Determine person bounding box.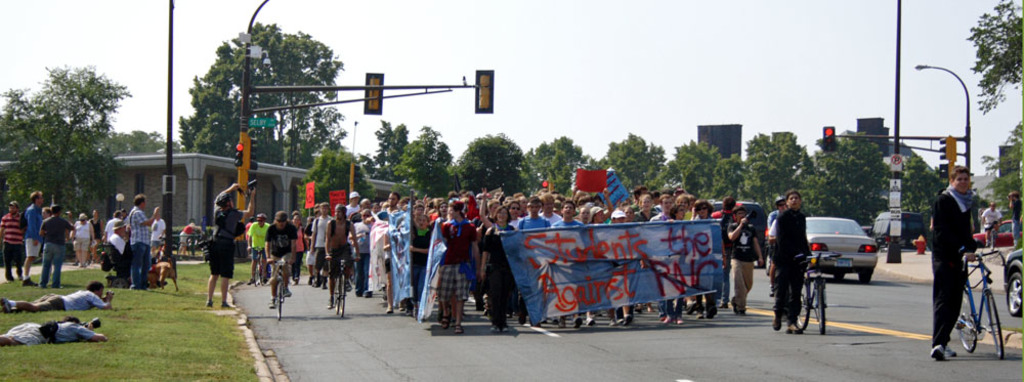
Determined: bbox(515, 193, 549, 232).
